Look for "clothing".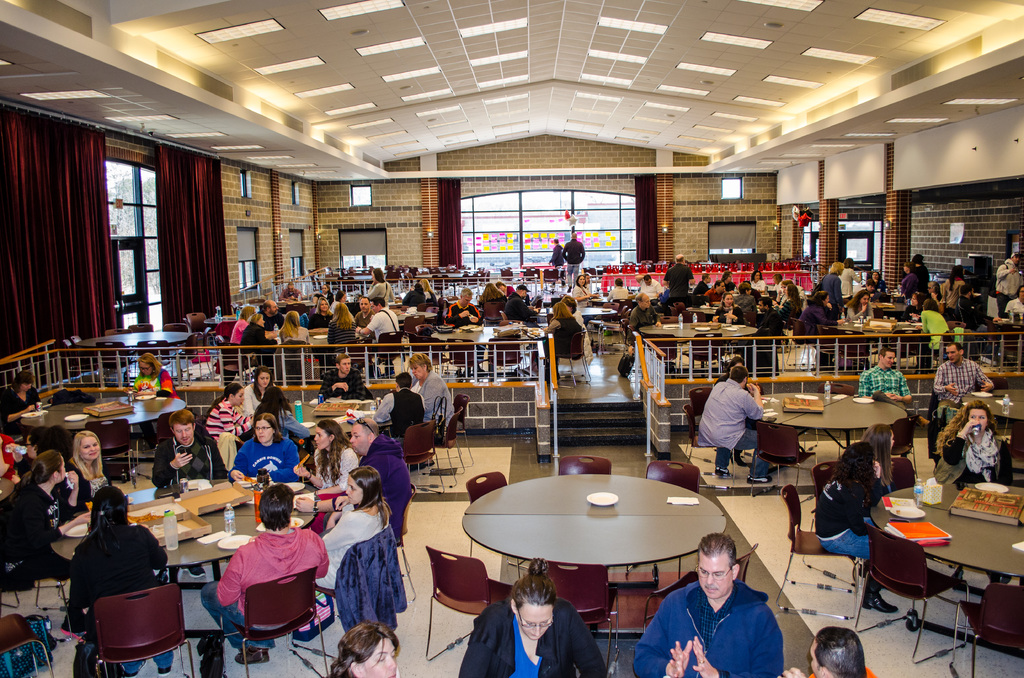
Found: Rect(308, 444, 358, 488).
